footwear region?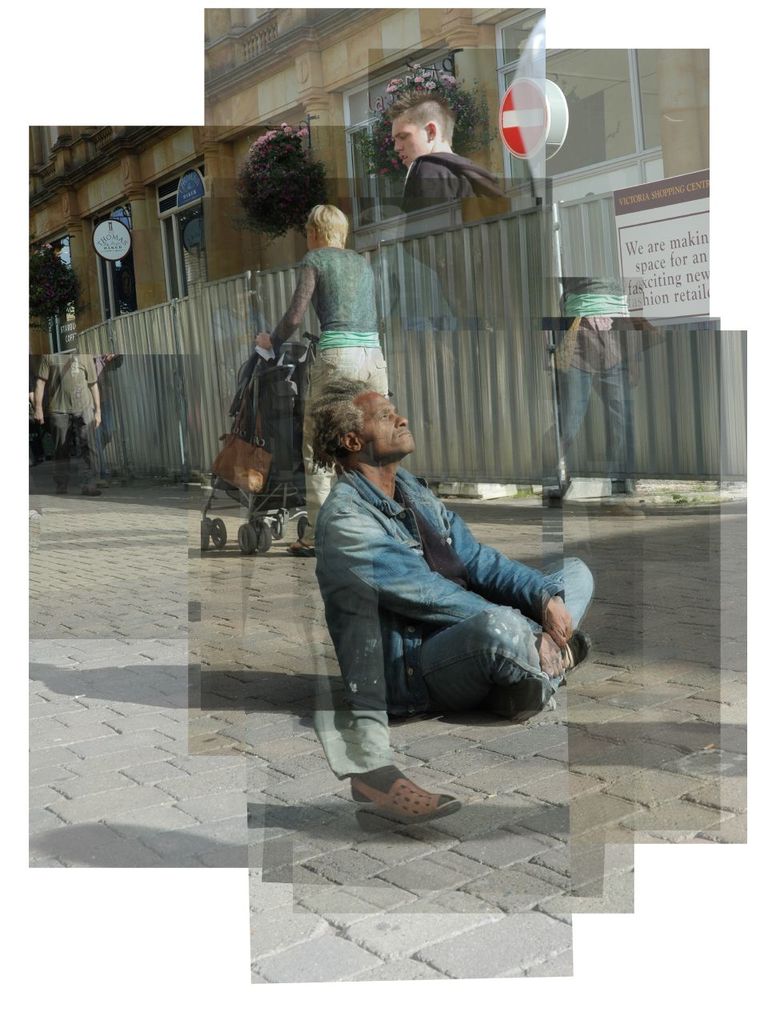
(97,477,110,490)
